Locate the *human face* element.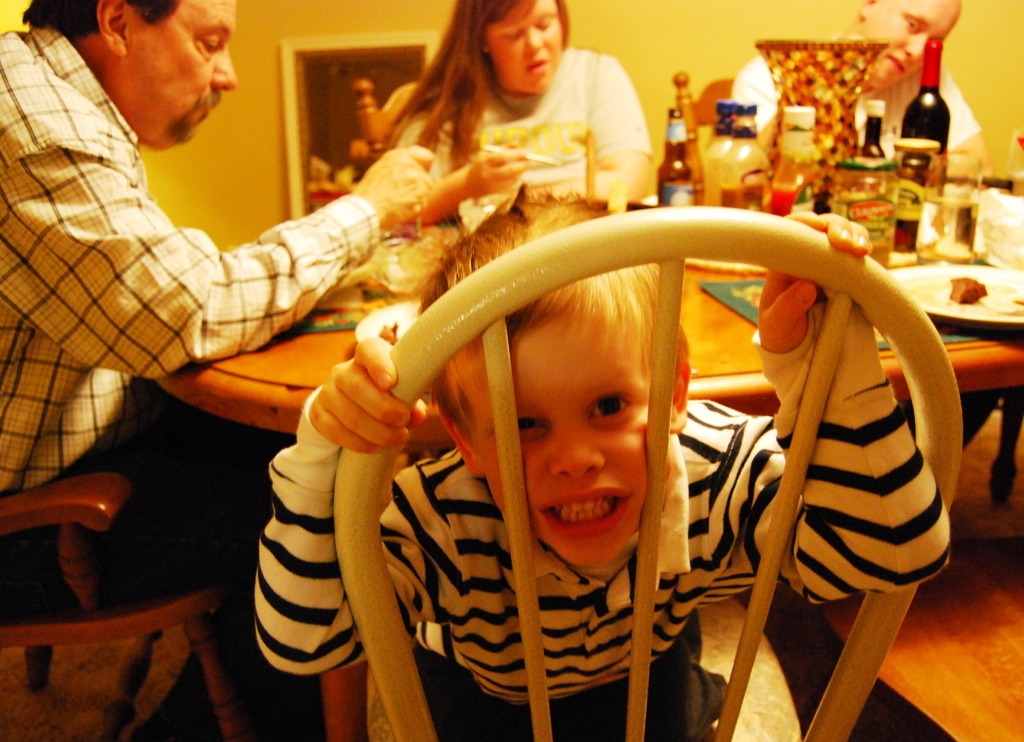
Element bbox: 129, 0, 237, 153.
